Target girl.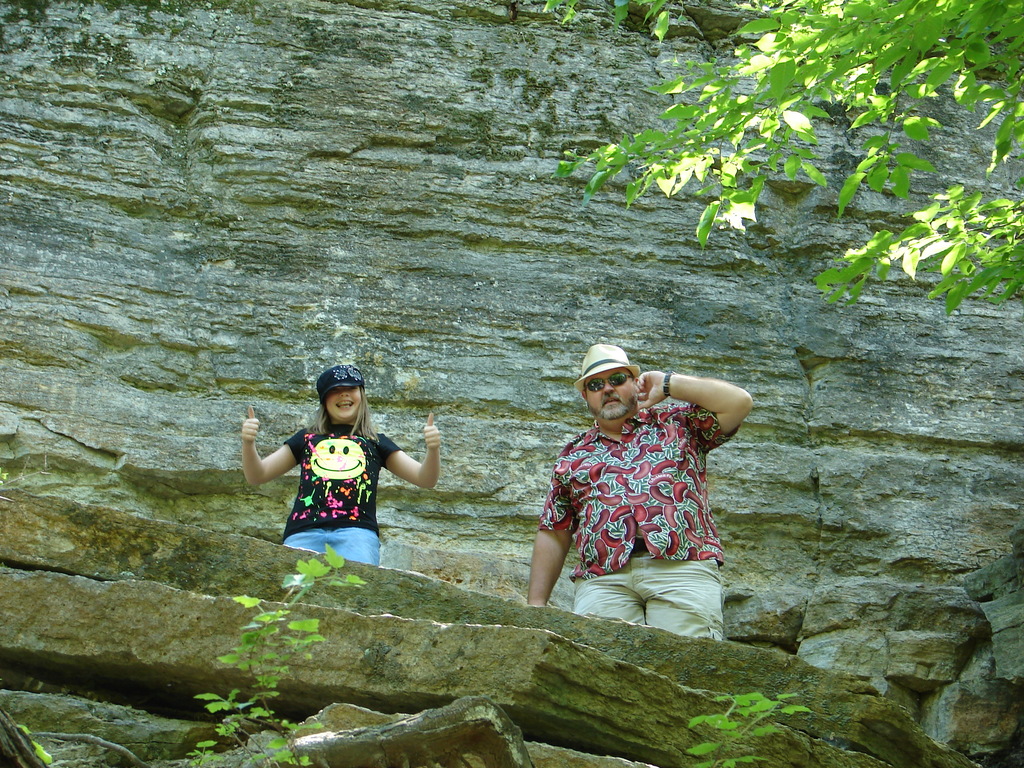
Target region: (239, 363, 440, 569).
